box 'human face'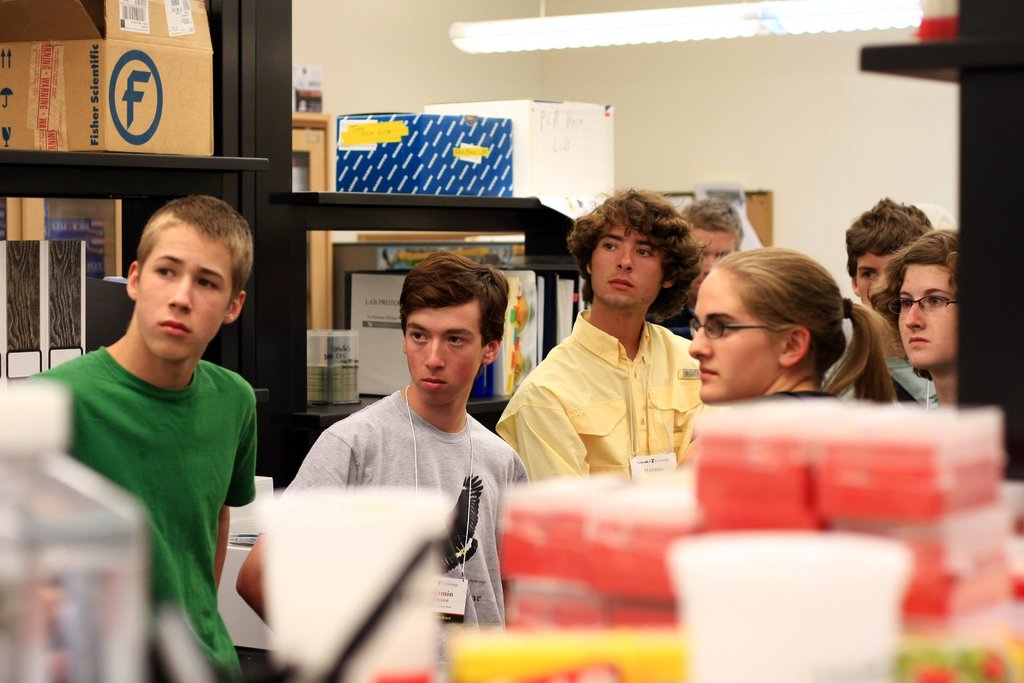
detection(896, 264, 957, 365)
